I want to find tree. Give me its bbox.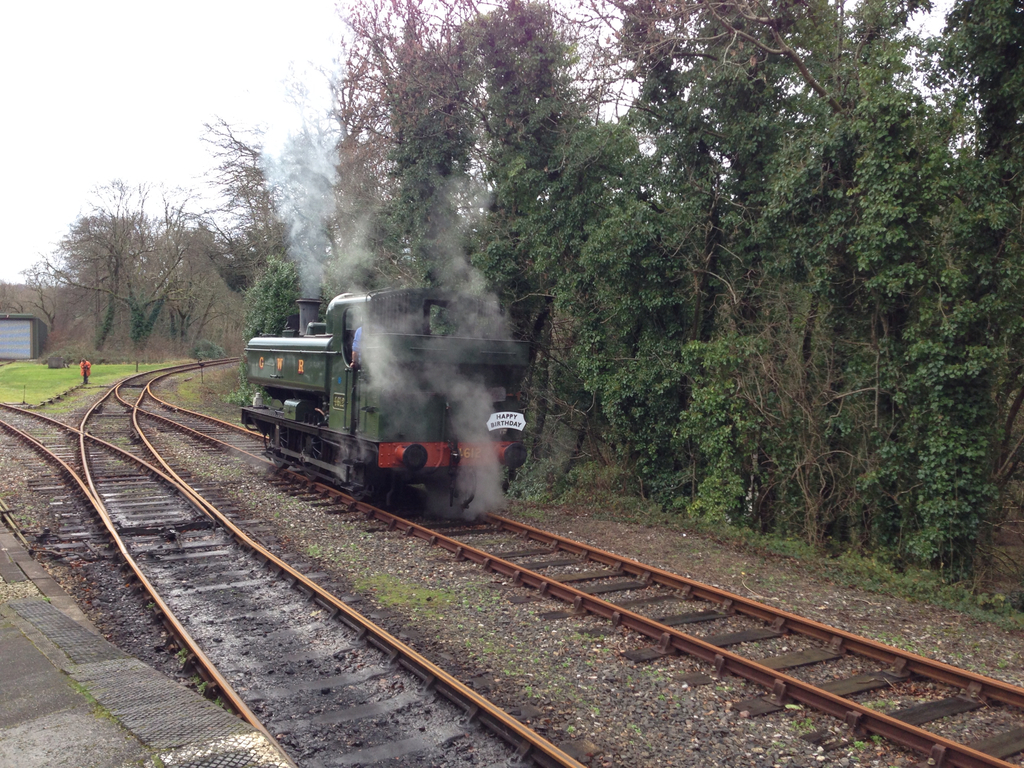
l=329, t=4, r=1023, b=588.
